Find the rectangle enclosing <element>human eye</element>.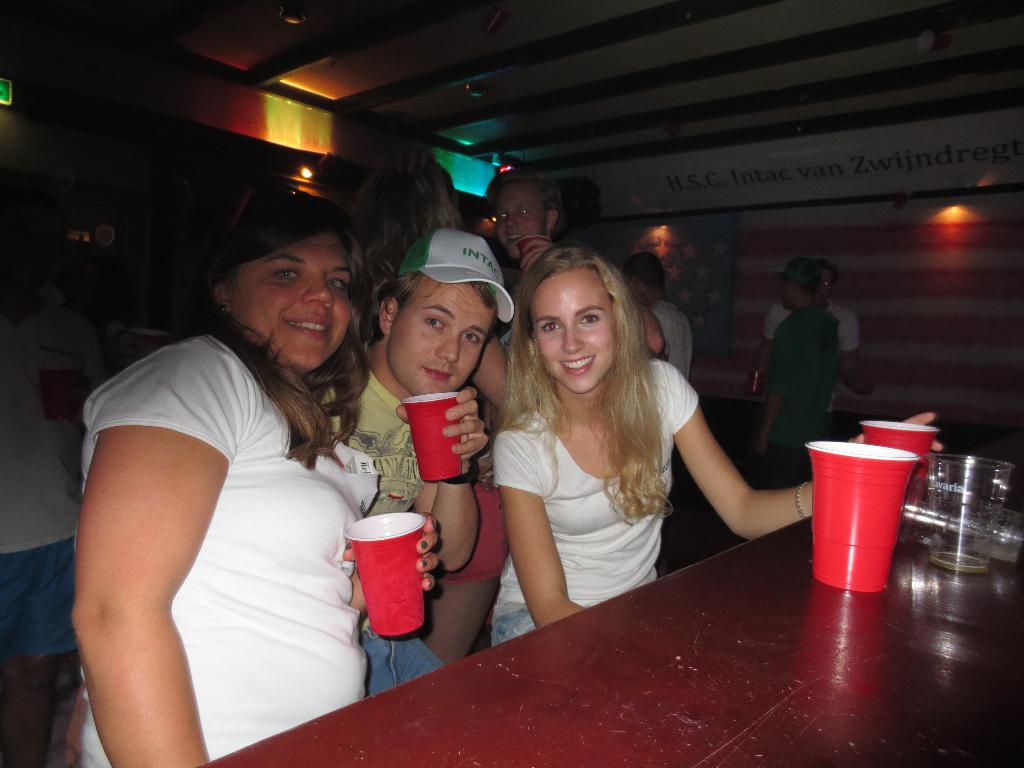
(x1=517, y1=207, x2=533, y2=214).
